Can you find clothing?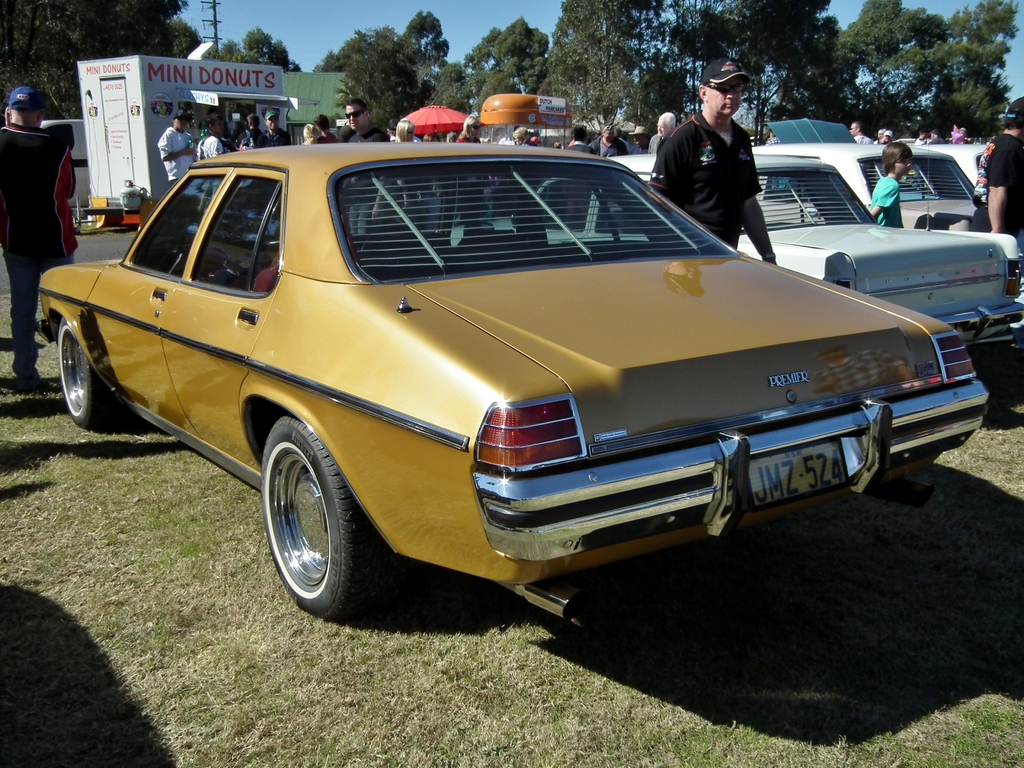
Yes, bounding box: region(585, 131, 623, 158).
